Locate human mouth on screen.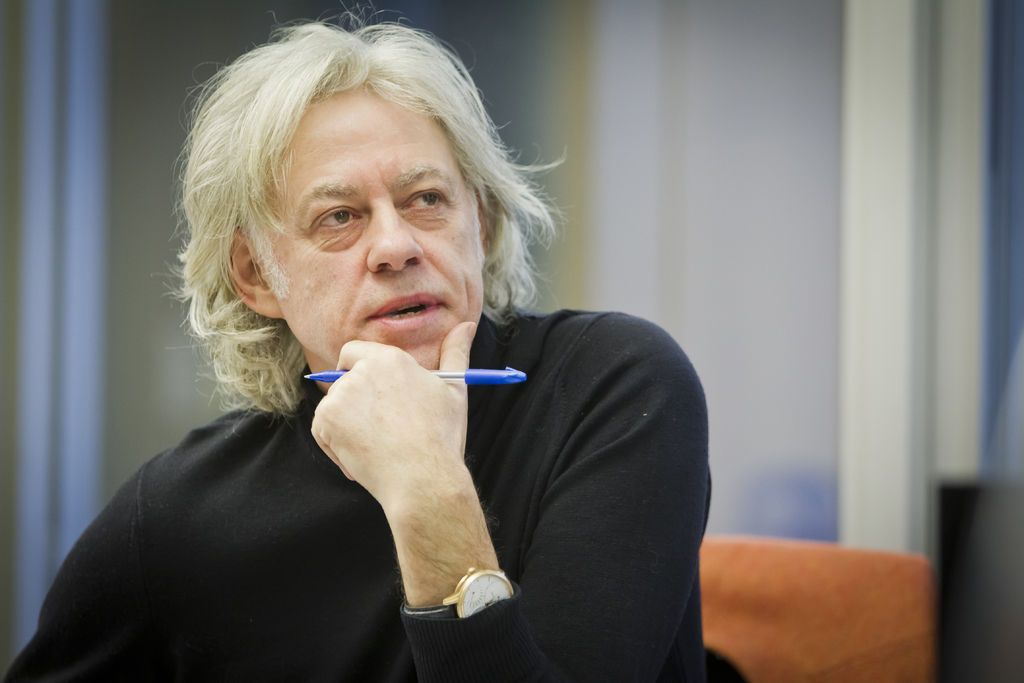
On screen at locate(362, 281, 456, 342).
